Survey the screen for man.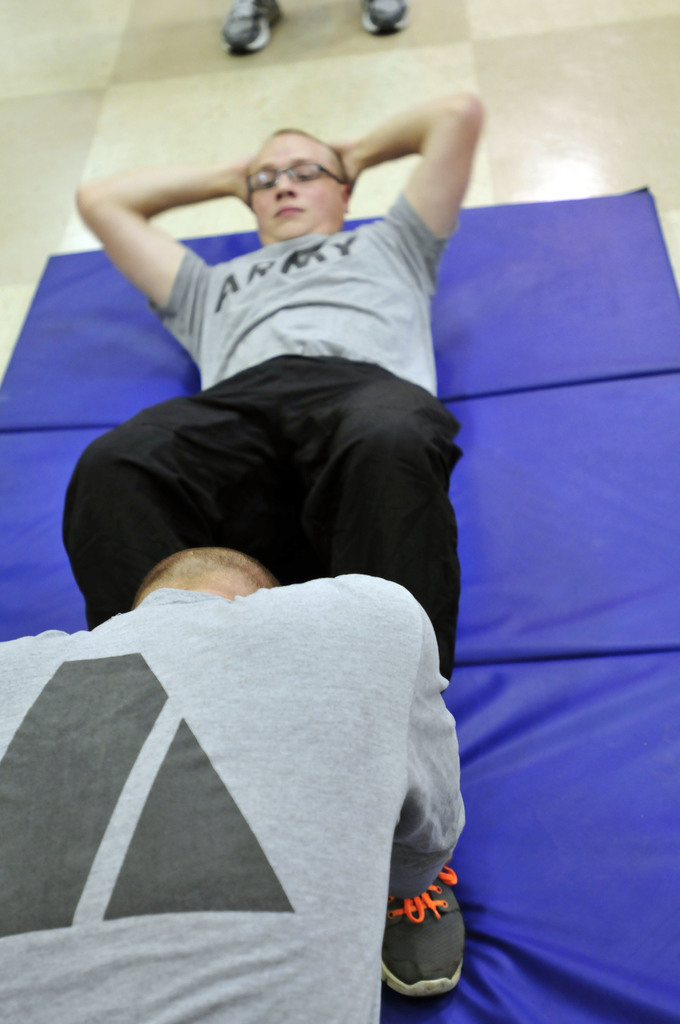
Survey found: 0:540:464:1023.
